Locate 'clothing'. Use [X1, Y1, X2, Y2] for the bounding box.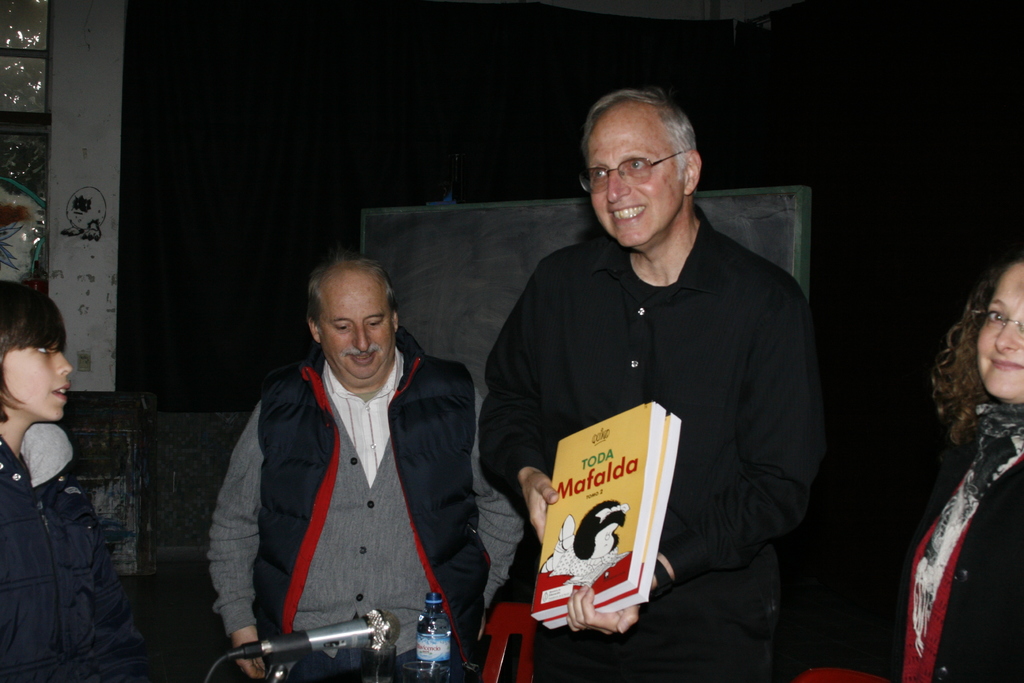
[6, 418, 124, 682].
